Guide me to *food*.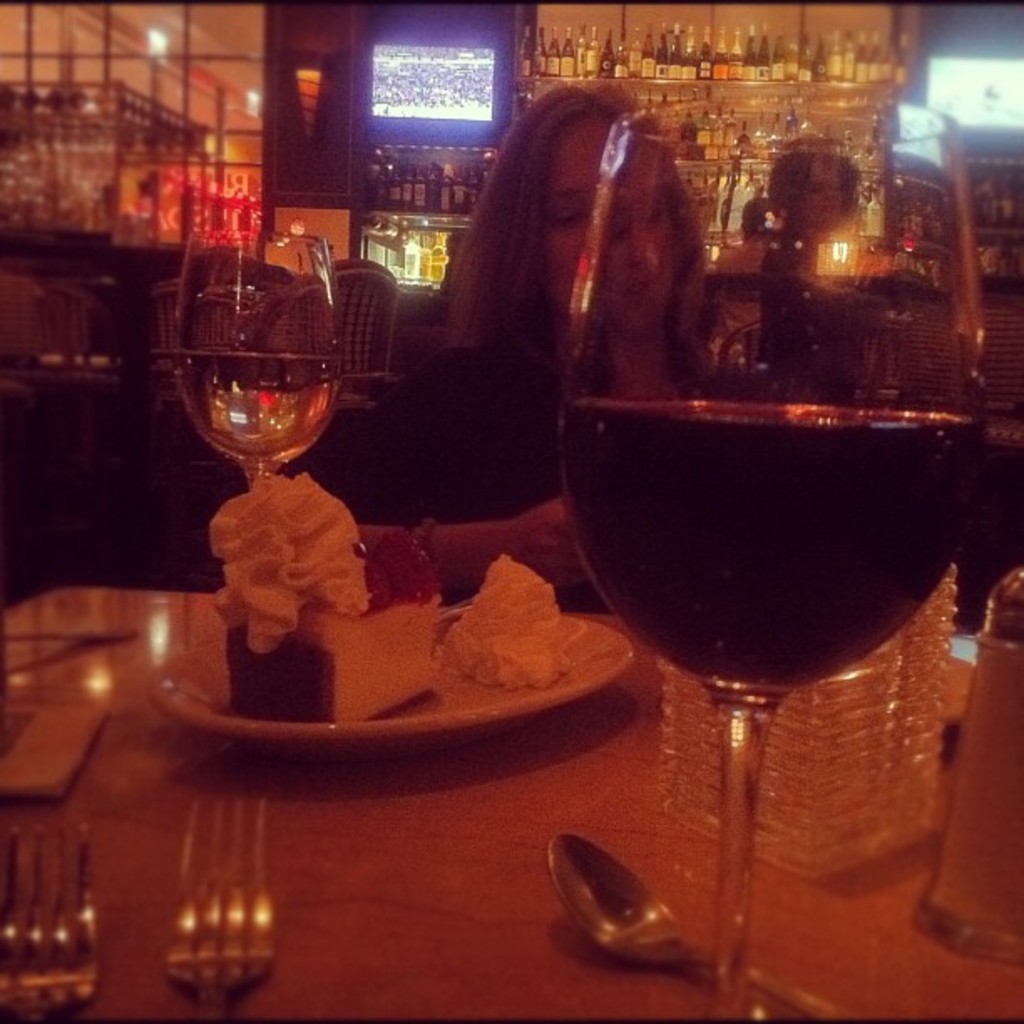
Guidance: left=452, top=552, right=557, bottom=699.
